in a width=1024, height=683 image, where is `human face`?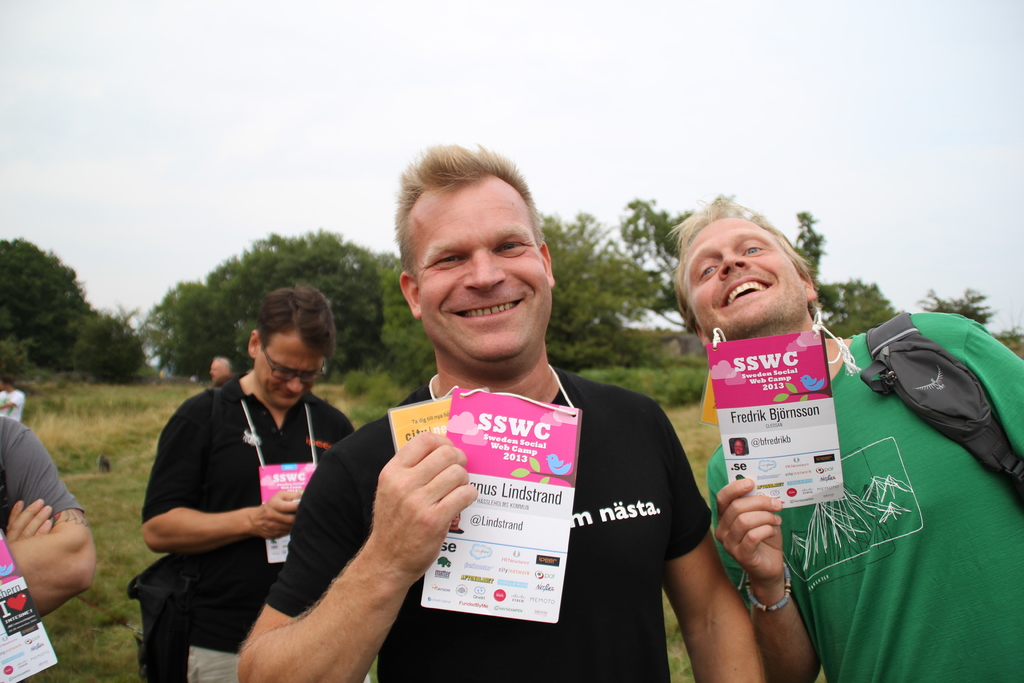
(x1=682, y1=216, x2=808, y2=338).
